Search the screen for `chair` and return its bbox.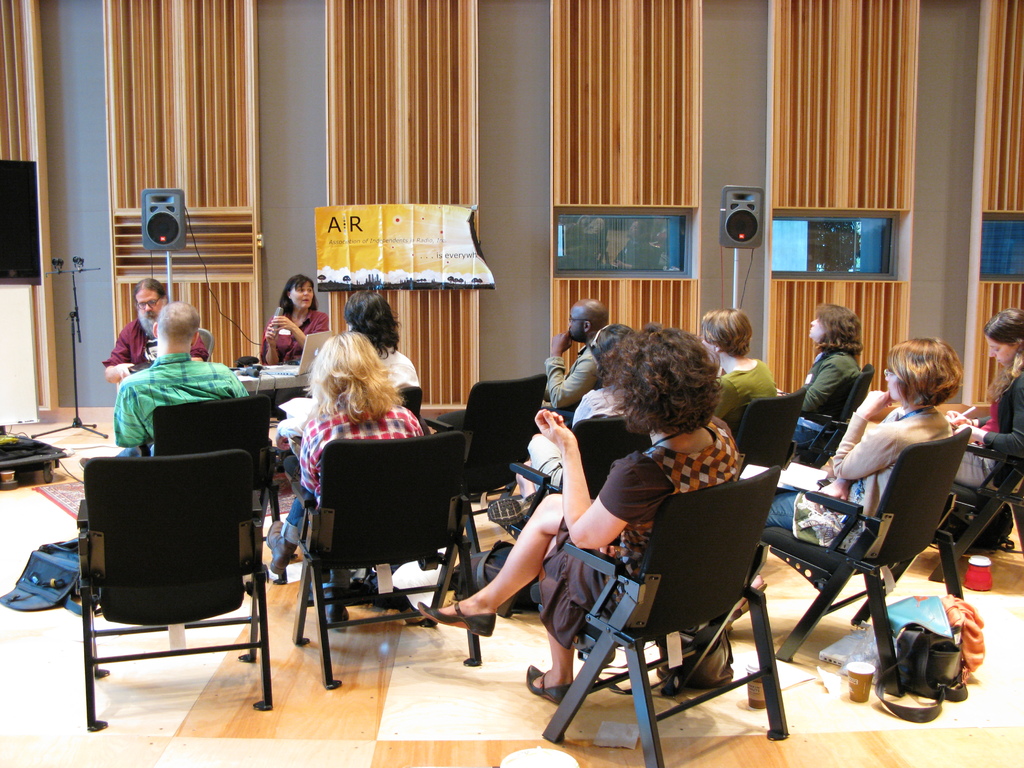
Found: rect(535, 467, 789, 767).
